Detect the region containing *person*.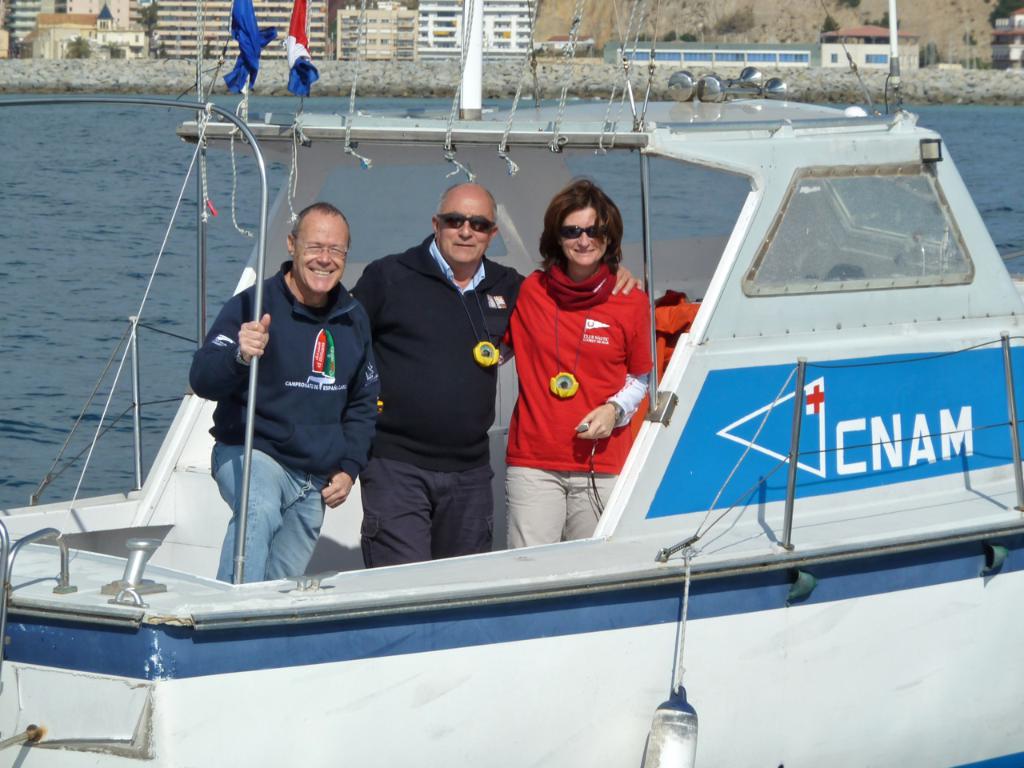
(left=354, top=184, right=644, bottom=562).
